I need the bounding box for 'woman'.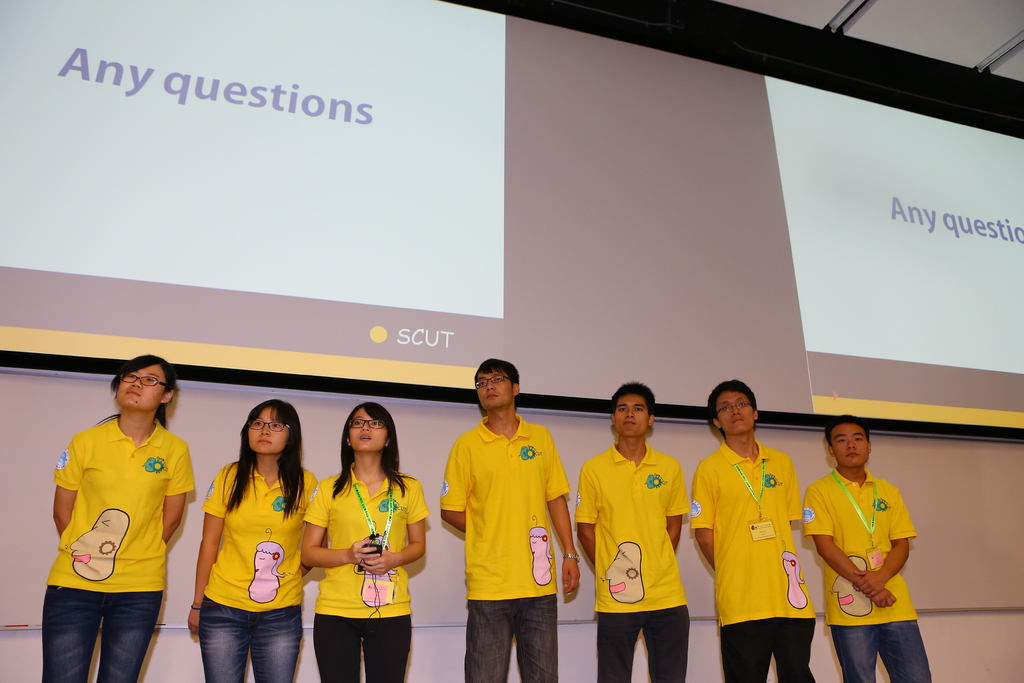
Here it is: 29,342,211,682.
